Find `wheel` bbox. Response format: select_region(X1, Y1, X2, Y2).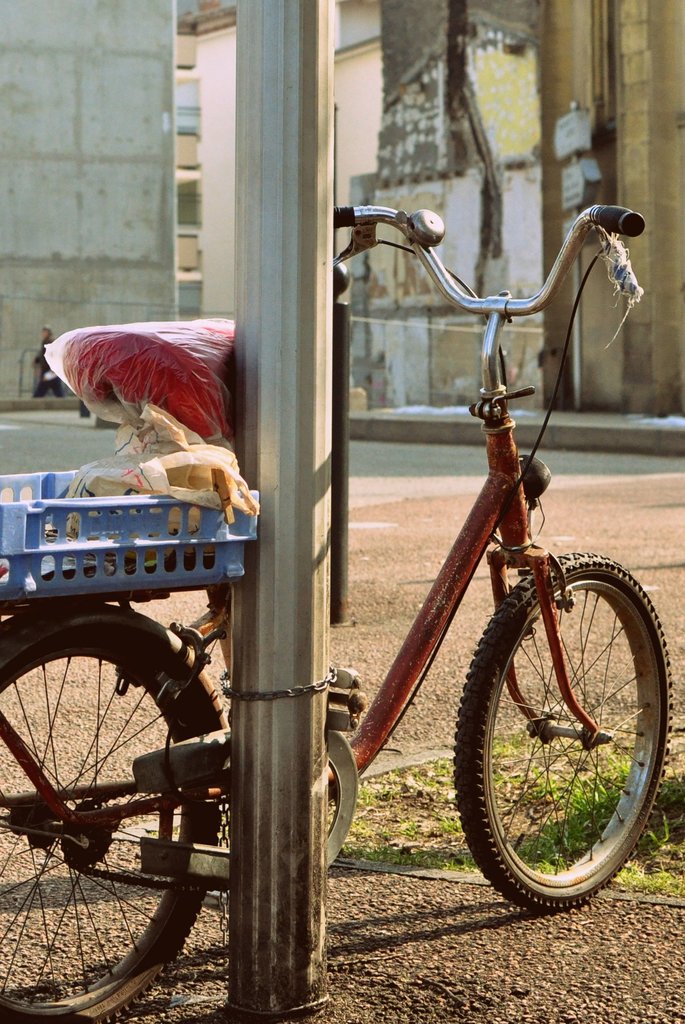
select_region(0, 600, 227, 1021).
